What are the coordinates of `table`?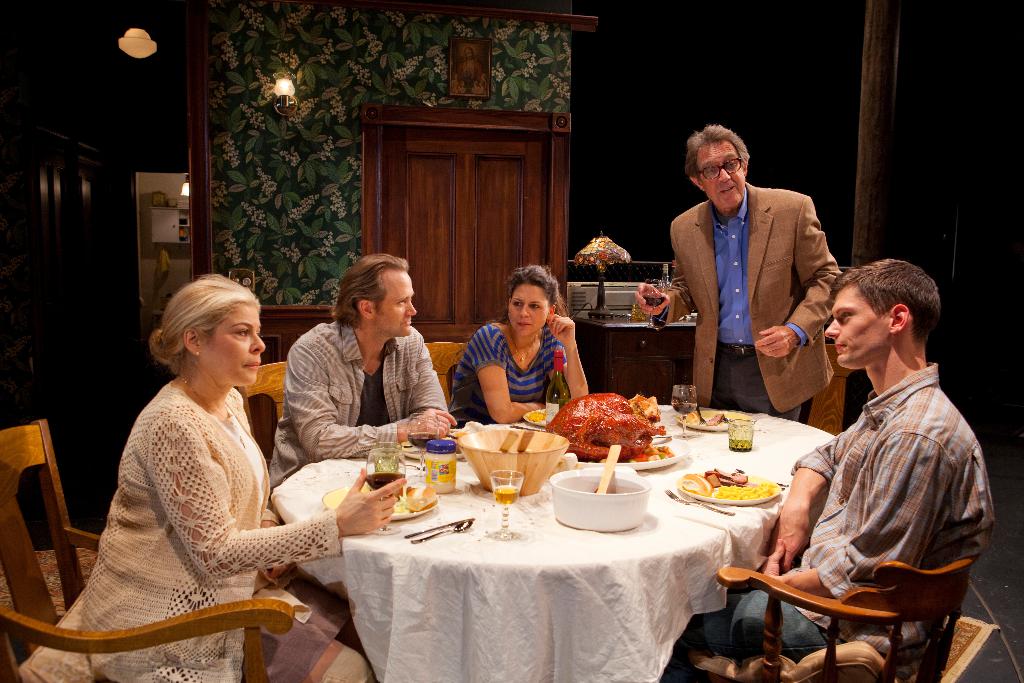
197,381,859,679.
